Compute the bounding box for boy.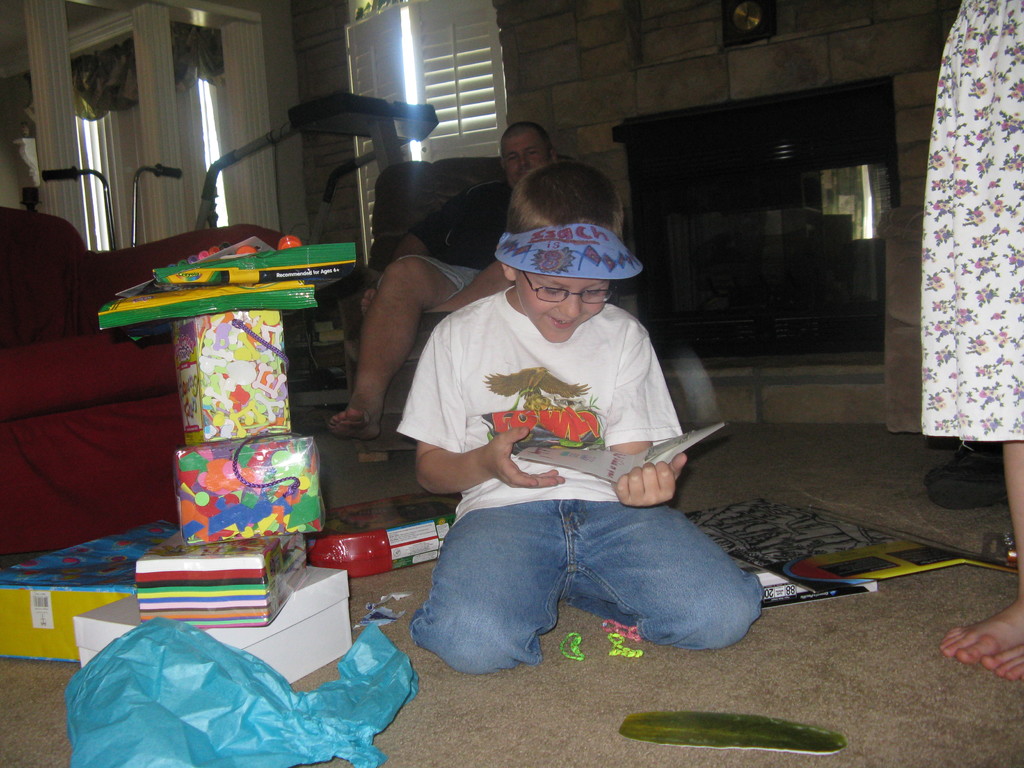
(400, 332, 786, 665).
